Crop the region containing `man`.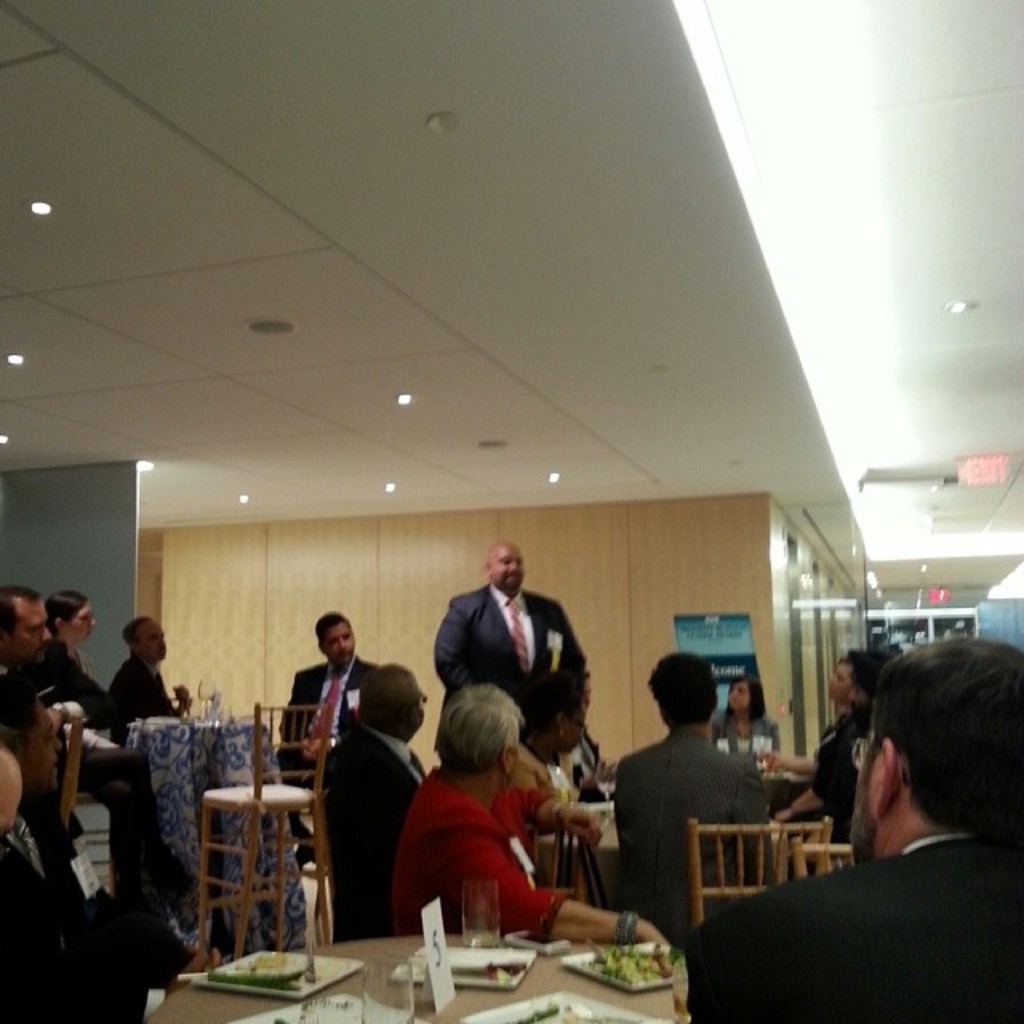
Crop region: <region>0, 589, 58, 720</region>.
